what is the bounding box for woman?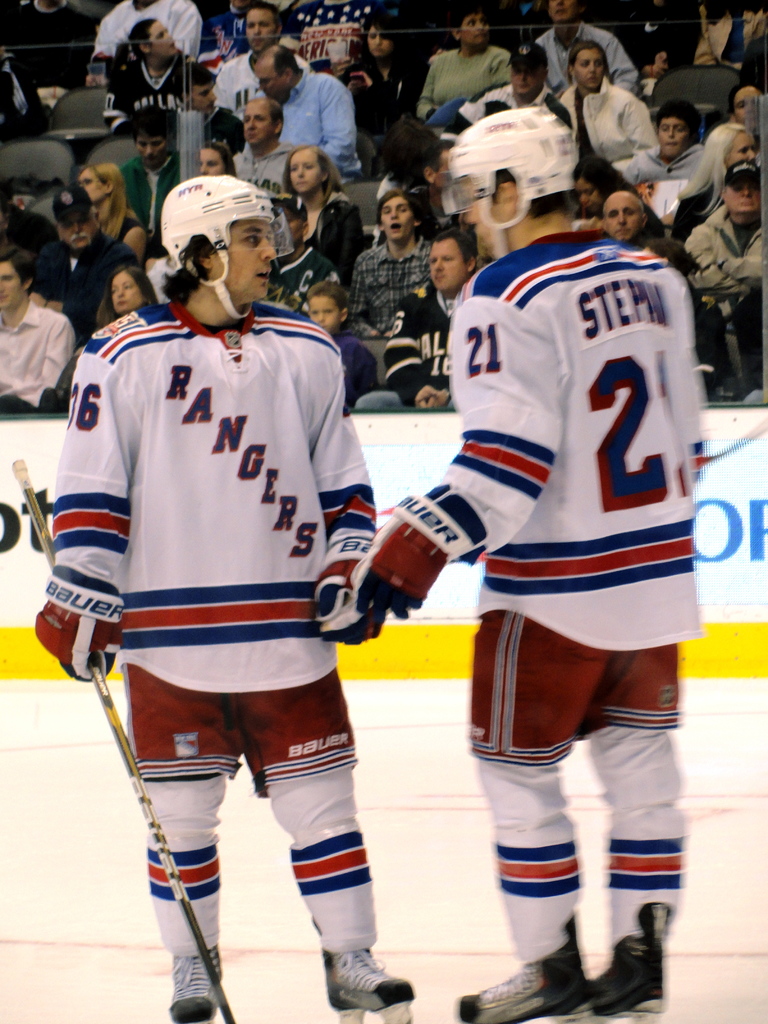
l=671, t=124, r=755, b=244.
